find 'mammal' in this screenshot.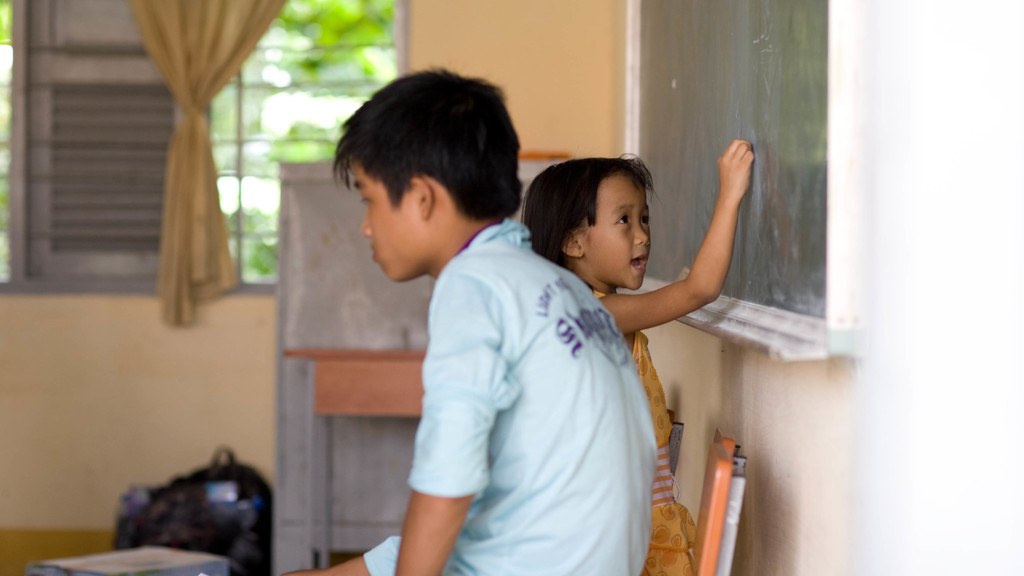
The bounding box for 'mammal' is box(518, 138, 760, 575).
